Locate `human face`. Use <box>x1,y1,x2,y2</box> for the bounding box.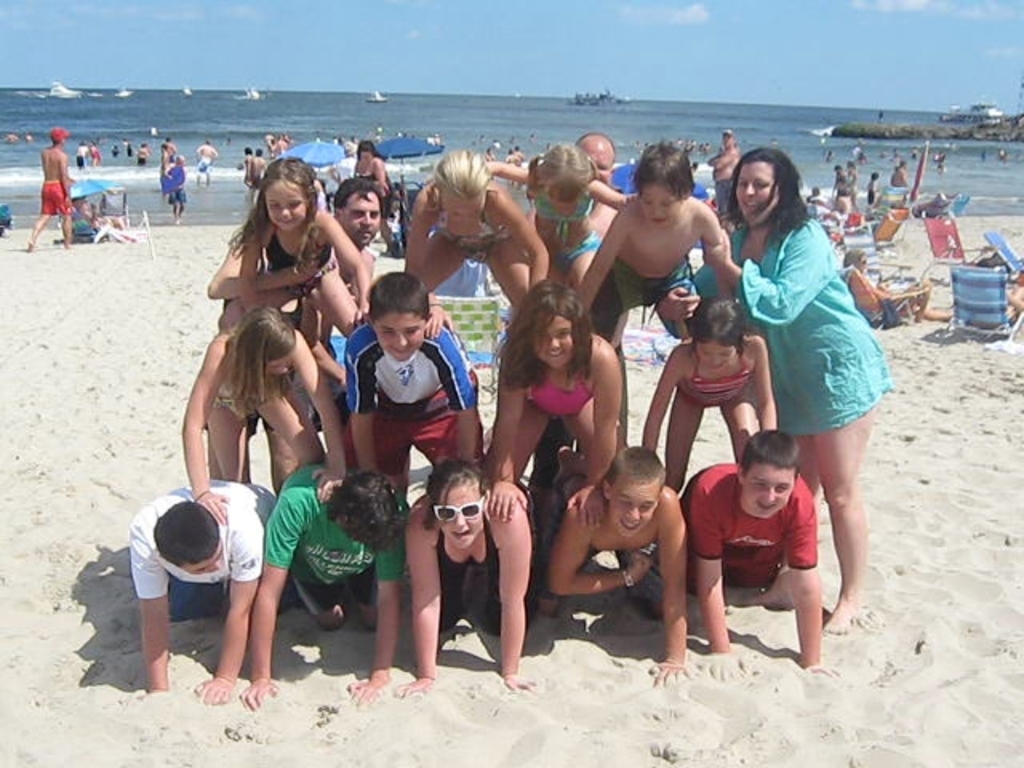
<box>638,181,675,227</box>.
